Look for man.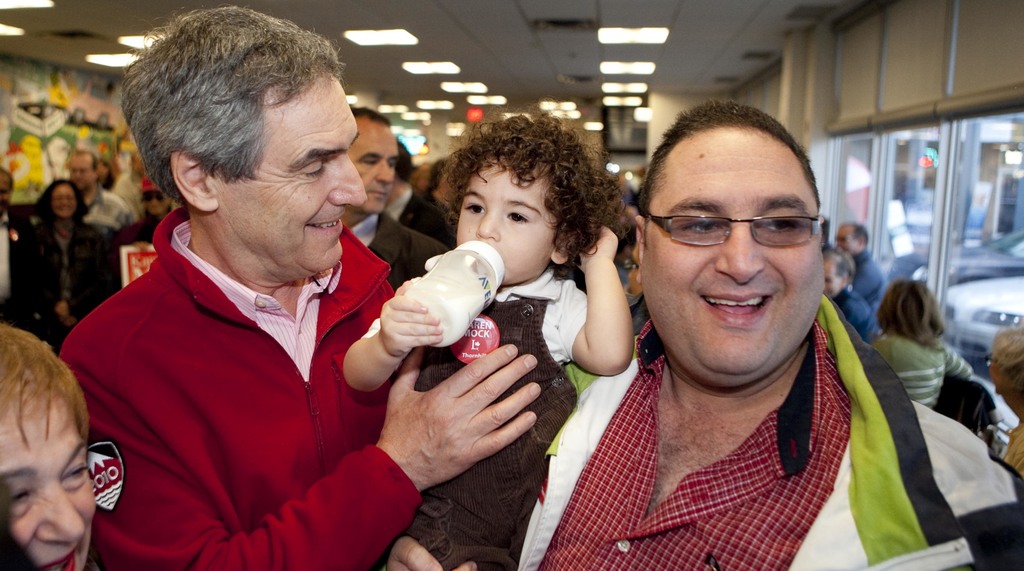
Found: <box>338,95,456,301</box>.
